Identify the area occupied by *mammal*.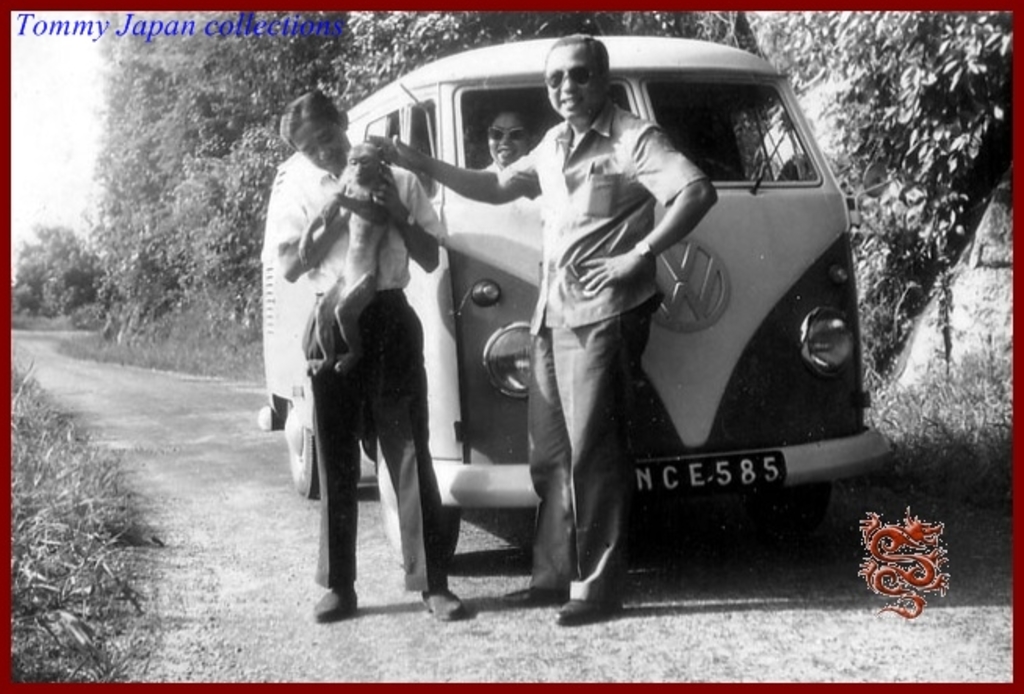
Area: (x1=280, y1=111, x2=449, y2=619).
